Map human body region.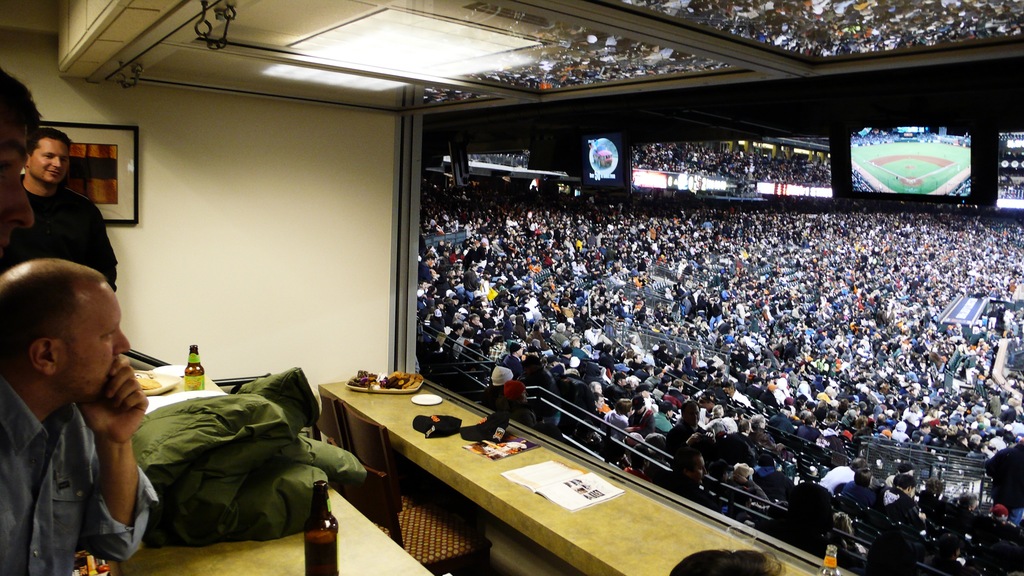
Mapped to pyautogui.locateOnScreen(961, 275, 977, 290).
